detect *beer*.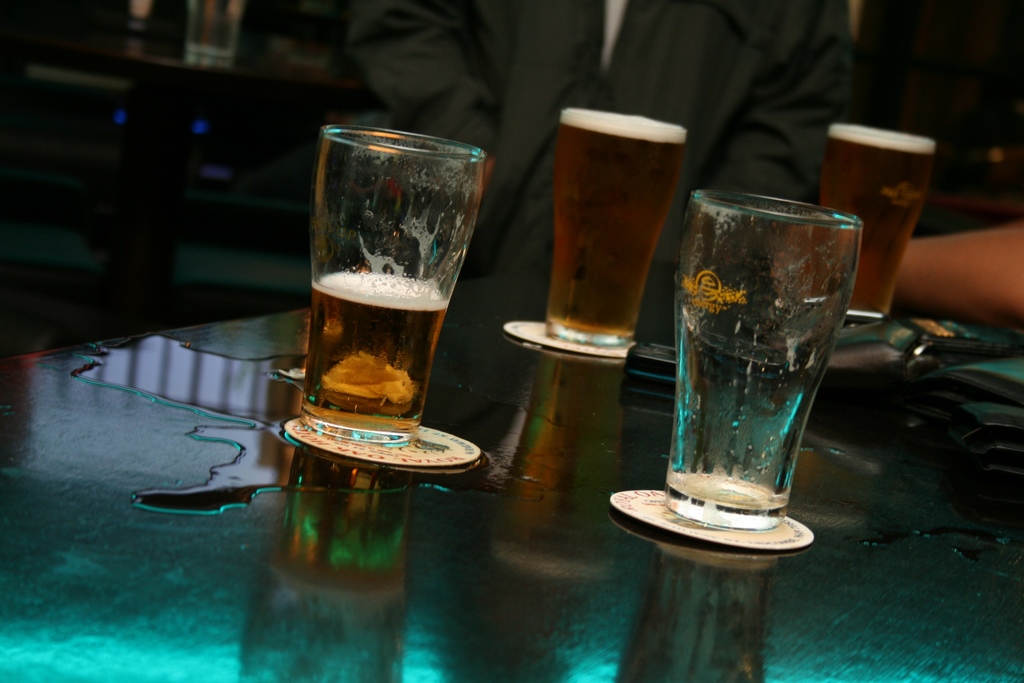
Detected at <box>561,115,686,342</box>.
